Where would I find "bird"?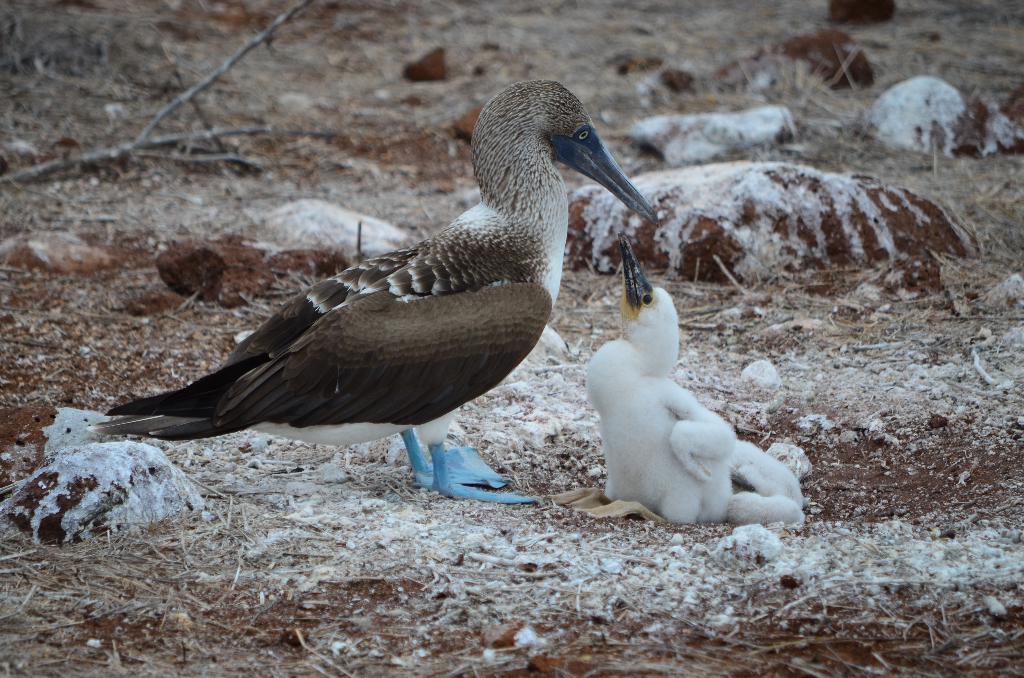
At <bbox>68, 83, 668, 501</bbox>.
